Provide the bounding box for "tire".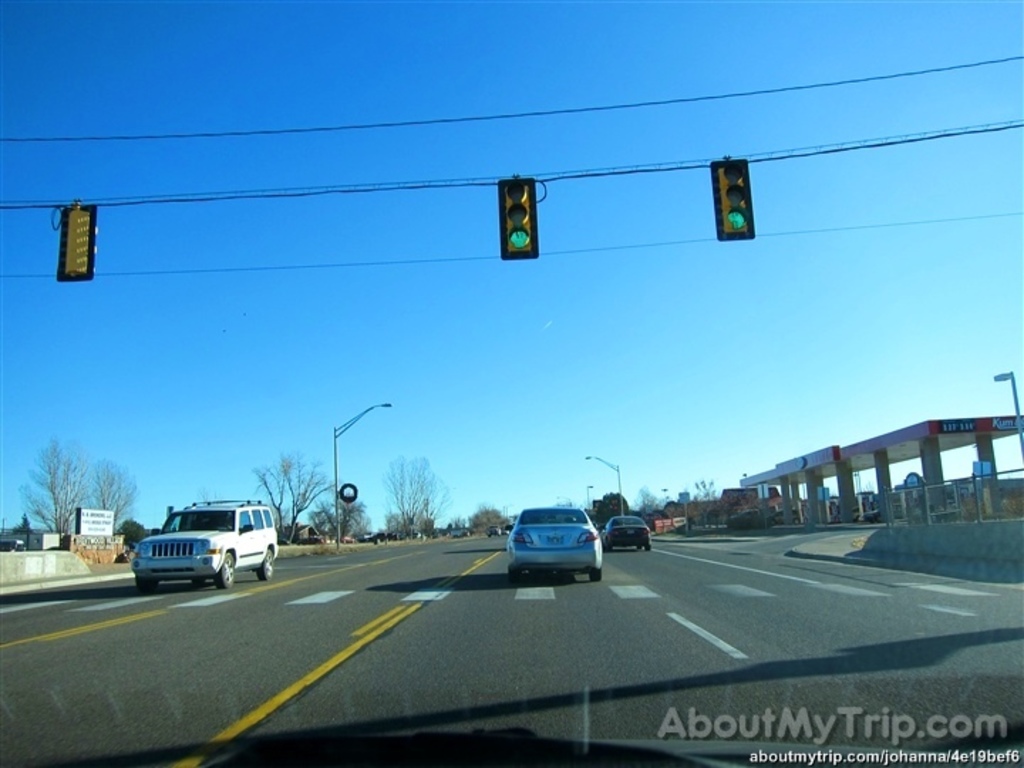
bbox(508, 566, 518, 582).
